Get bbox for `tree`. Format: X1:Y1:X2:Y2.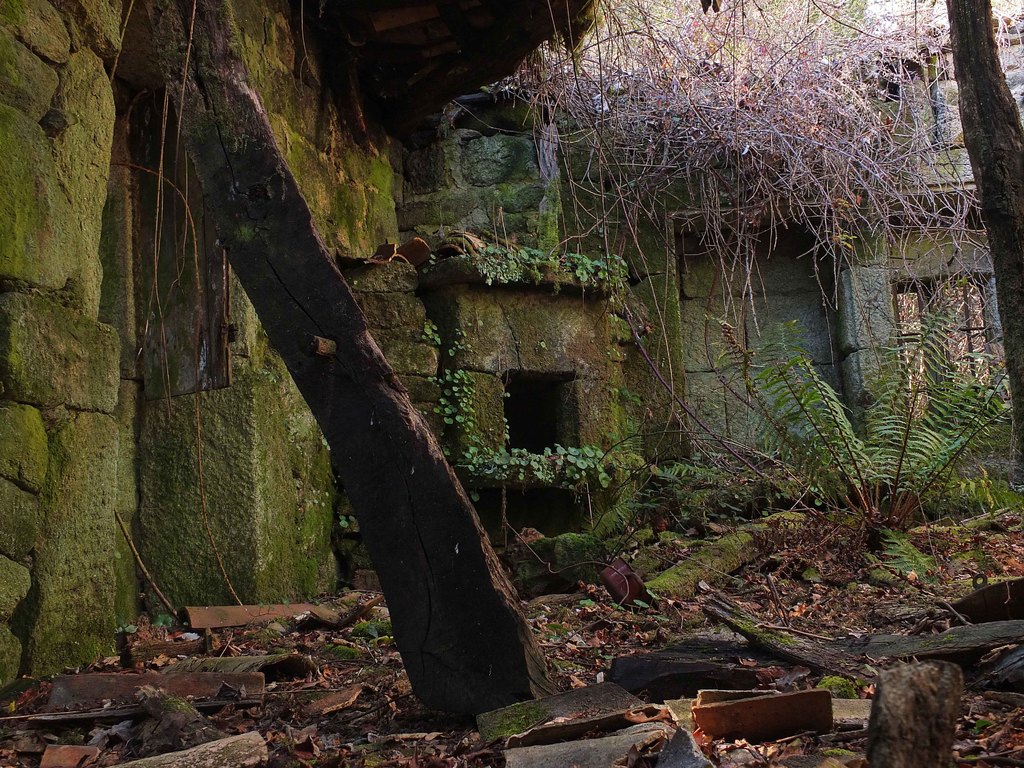
435:0:1023:540.
